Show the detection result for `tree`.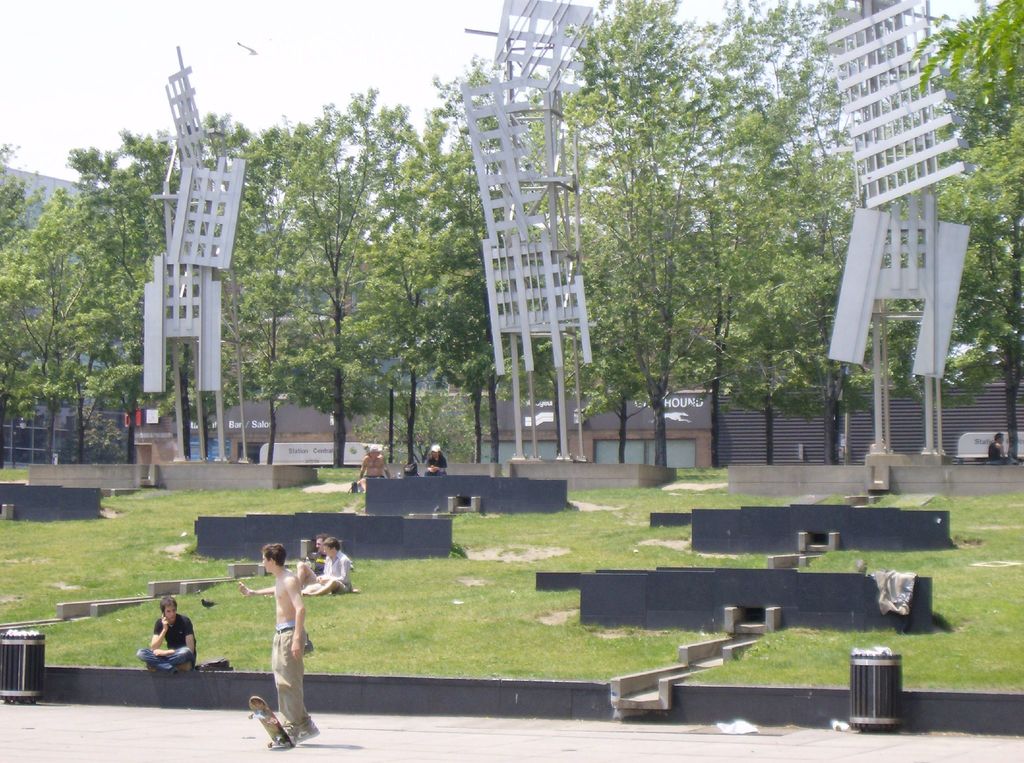
bbox=[15, 134, 140, 488].
